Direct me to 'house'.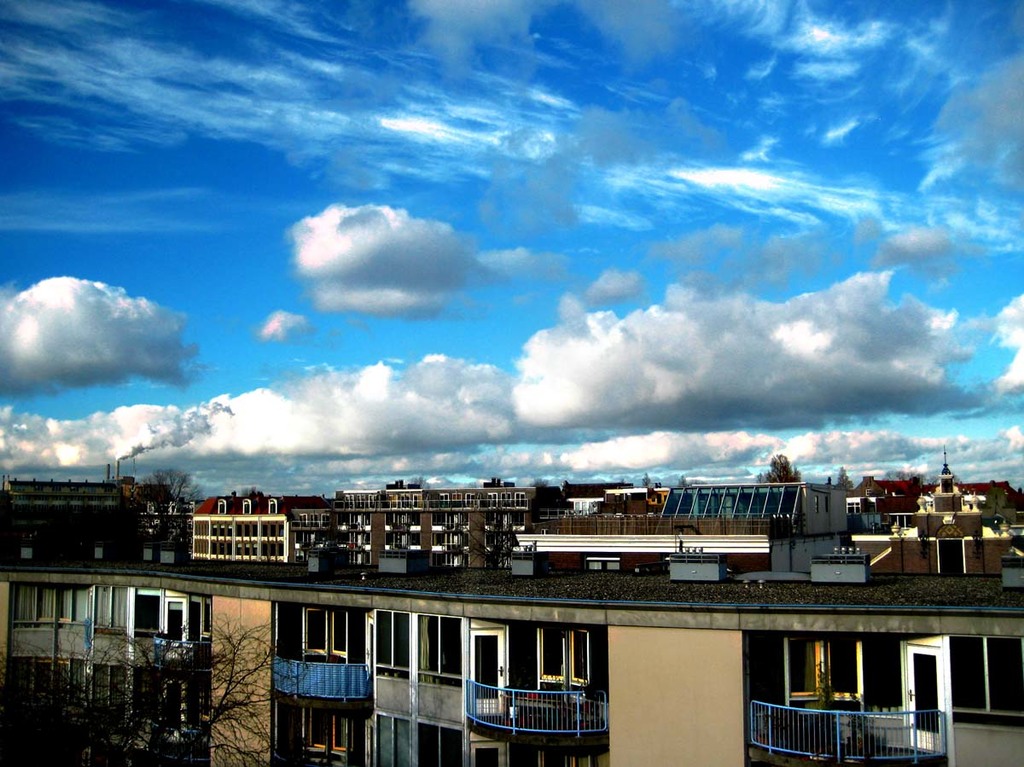
Direction: bbox=(653, 481, 852, 540).
